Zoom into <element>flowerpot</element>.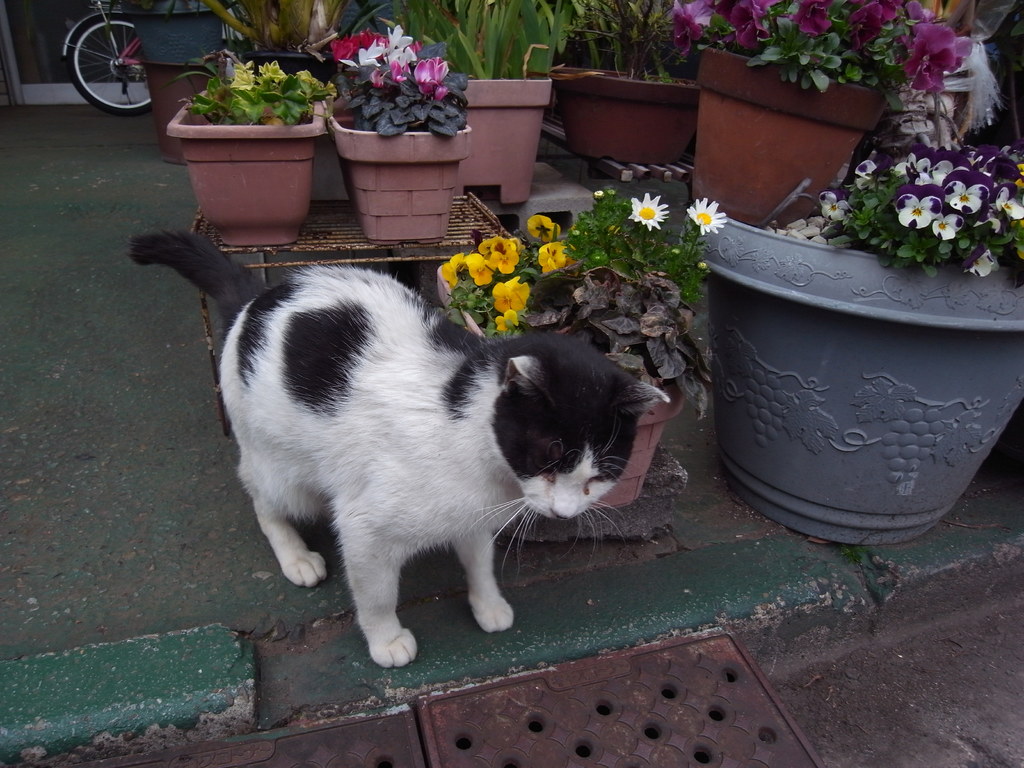
Zoom target: bbox=[163, 94, 329, 244].
